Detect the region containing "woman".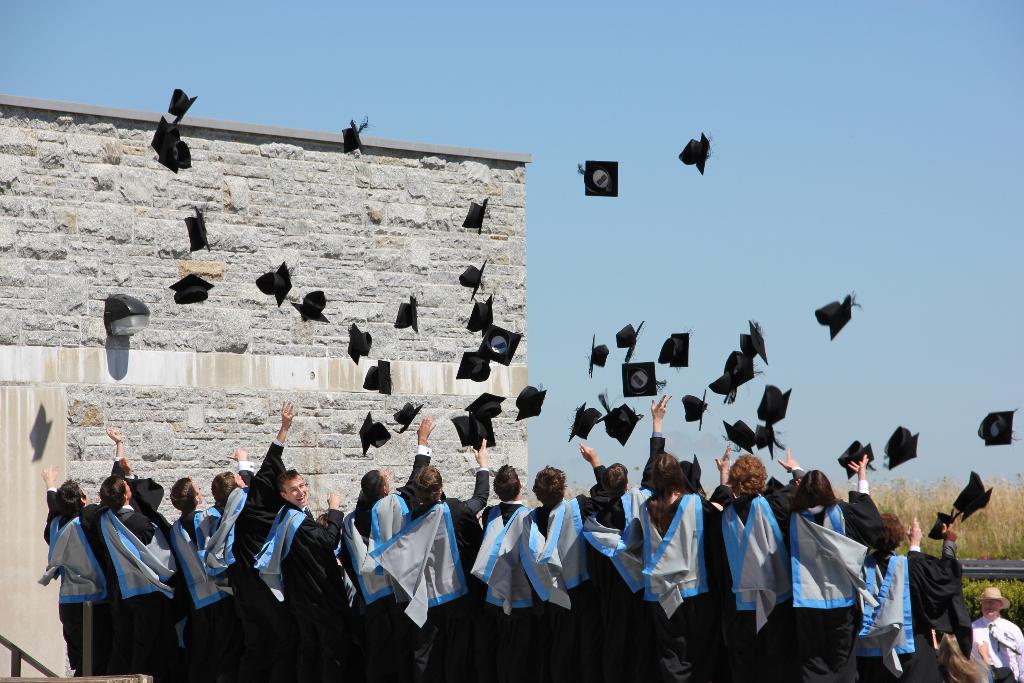
[783, 449, 881, 682].
